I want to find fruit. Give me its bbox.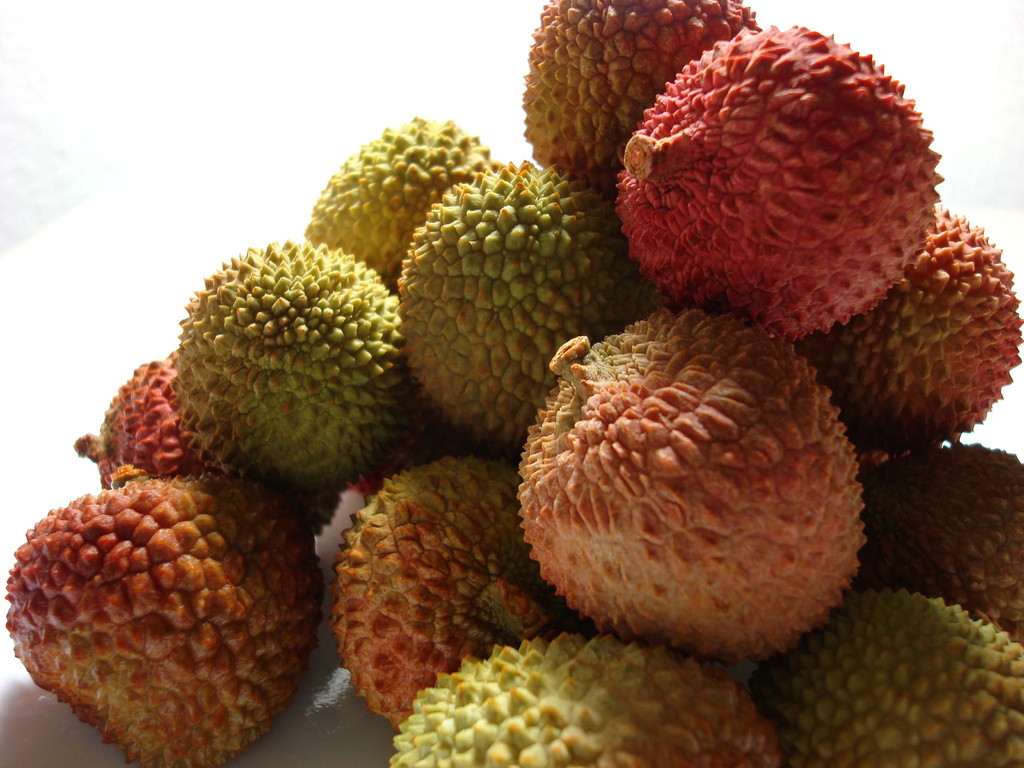
bbox(177, 236, 428, 492).
